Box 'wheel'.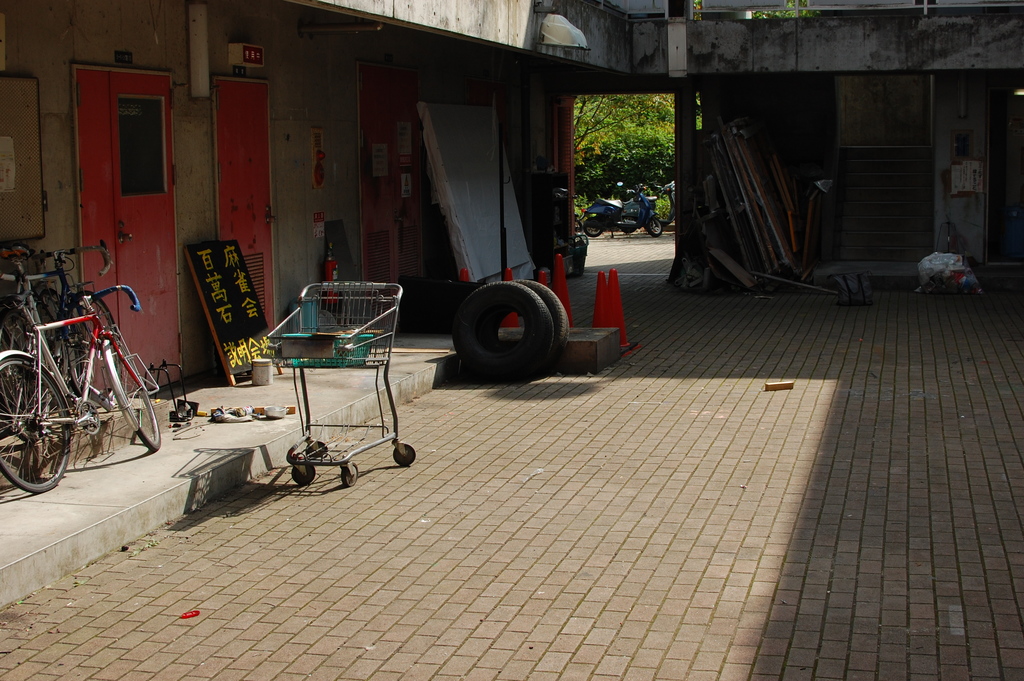
left=306, top=441, right=331, bottom=457.
